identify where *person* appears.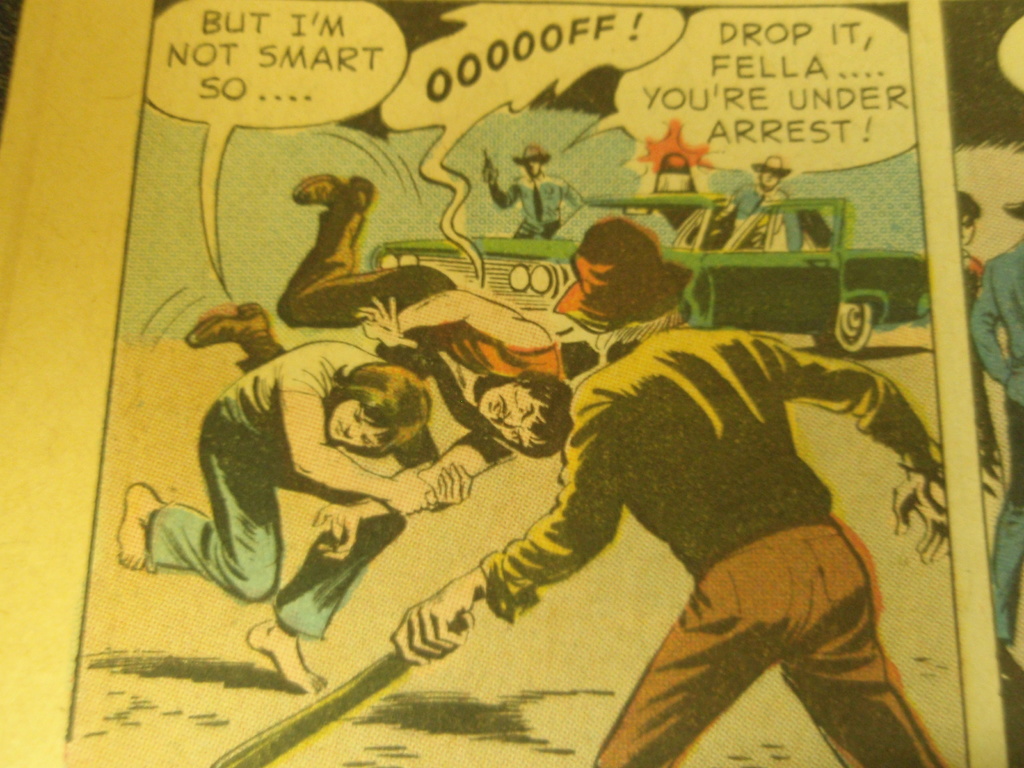
Appears at box=[484, 143, 586, 239].
